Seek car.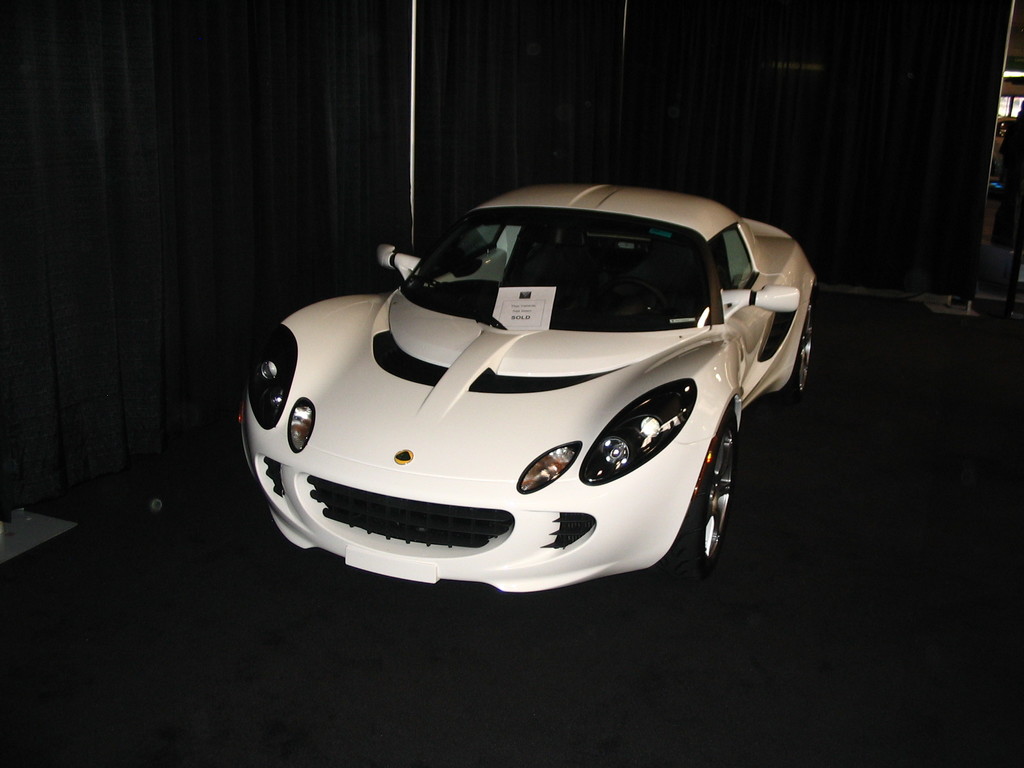
bbox=(234, 178, 817, 595).
